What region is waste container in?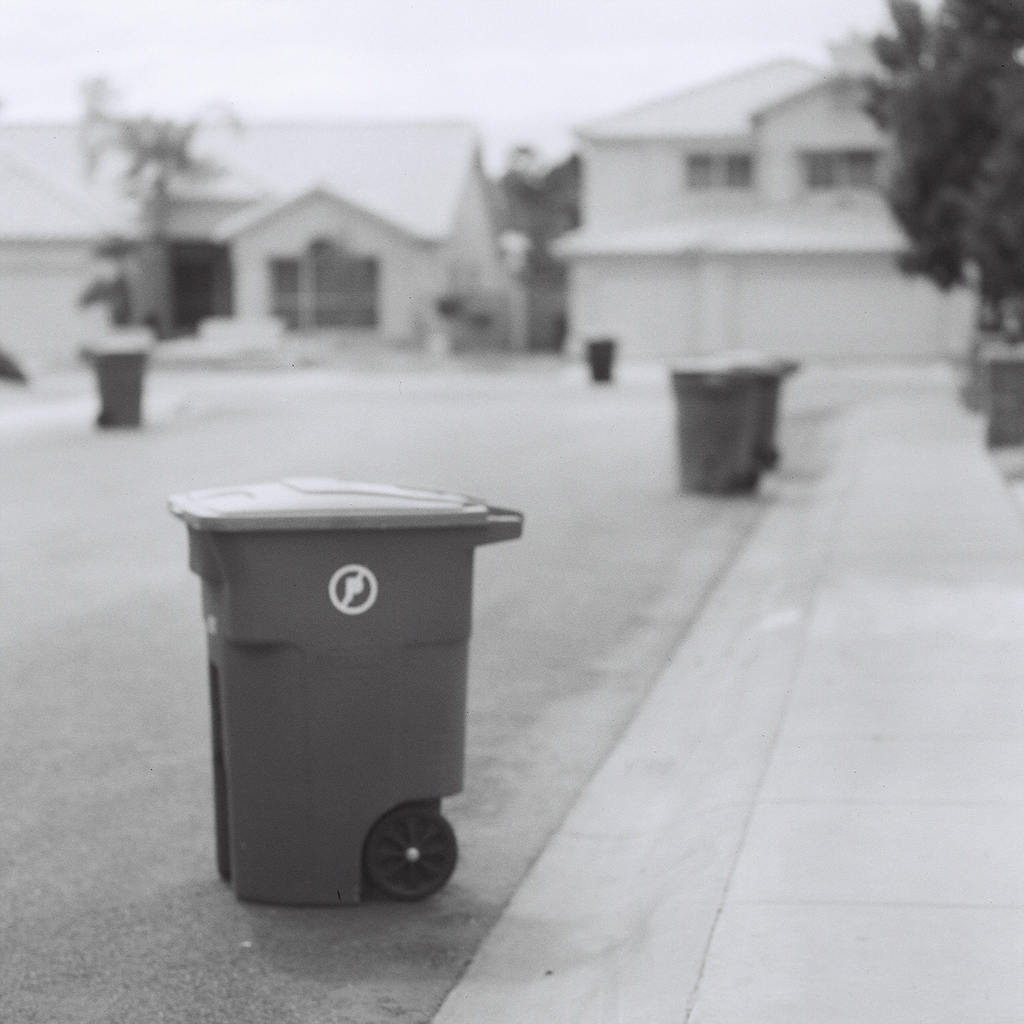
l=588, t=333, r=623, b=385.
